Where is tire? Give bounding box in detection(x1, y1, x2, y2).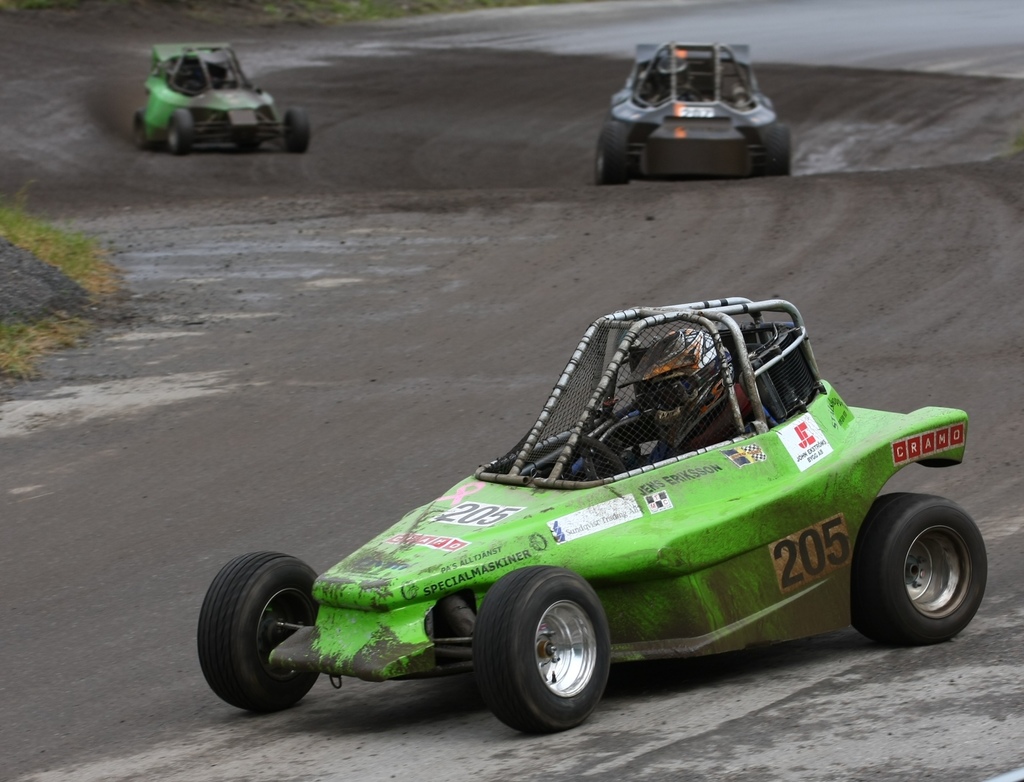
detection(279, 108, 310, 159).
